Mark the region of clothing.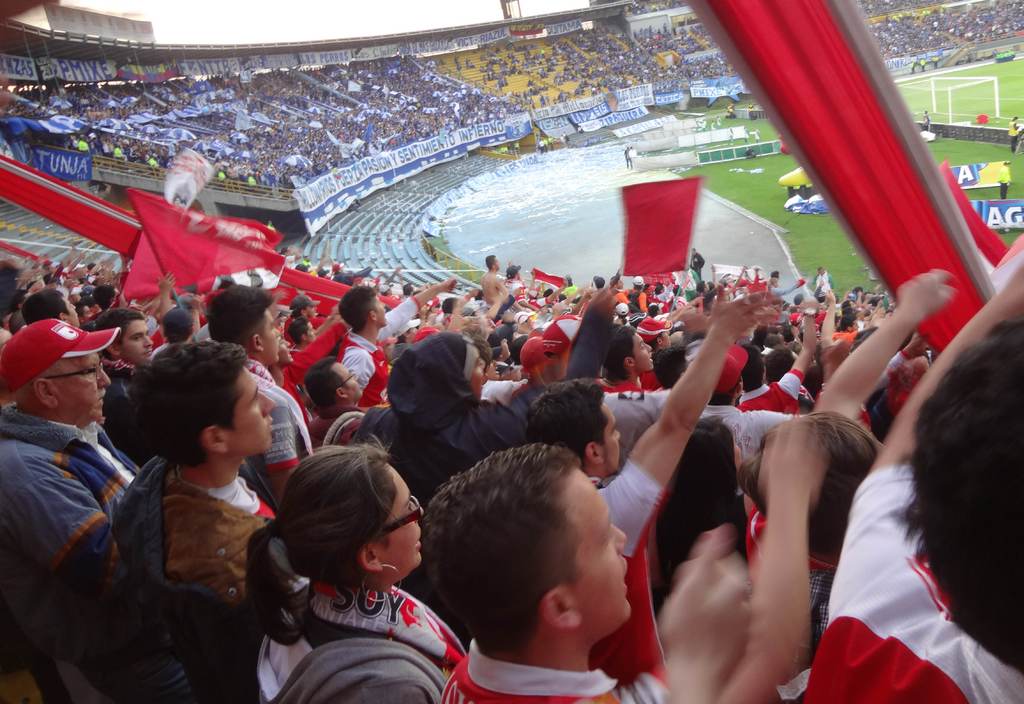
Region: <region>776, 569, 841, 703</region>.
